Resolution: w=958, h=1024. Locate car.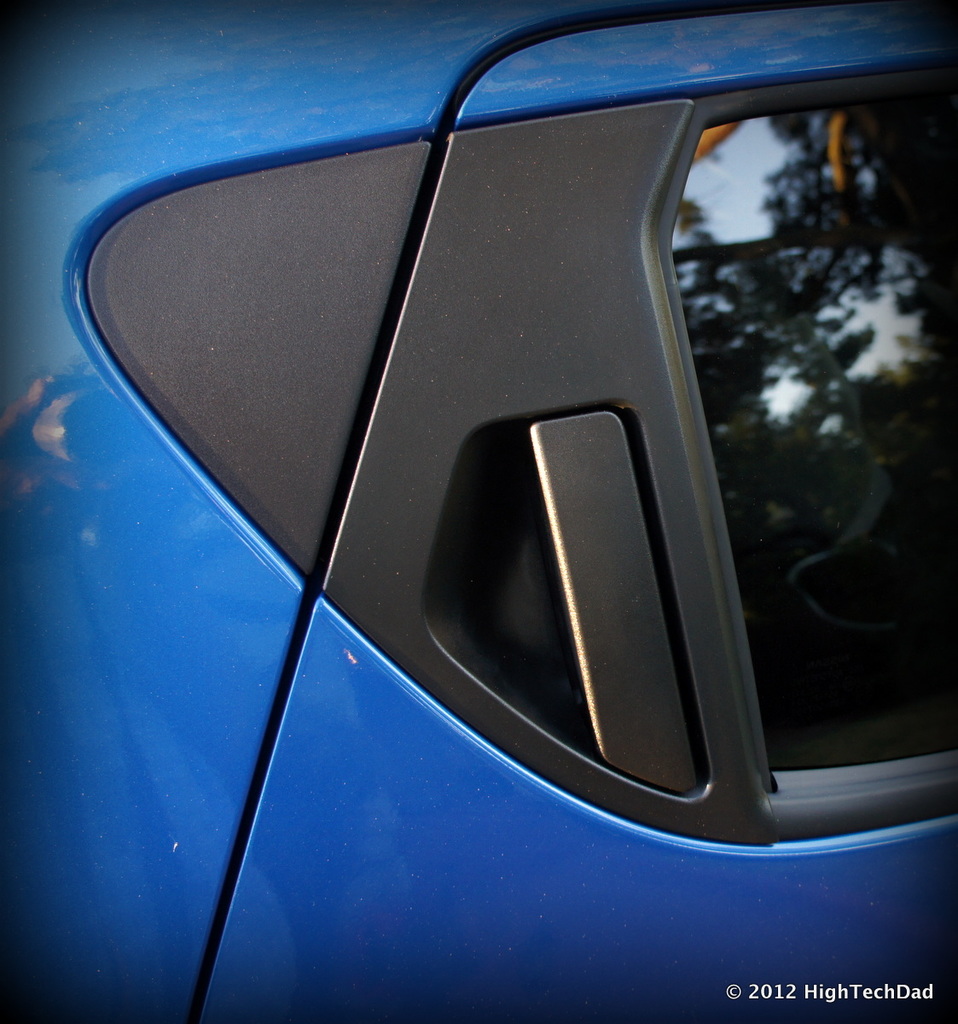
Rect(15, 3, 957, 968).
